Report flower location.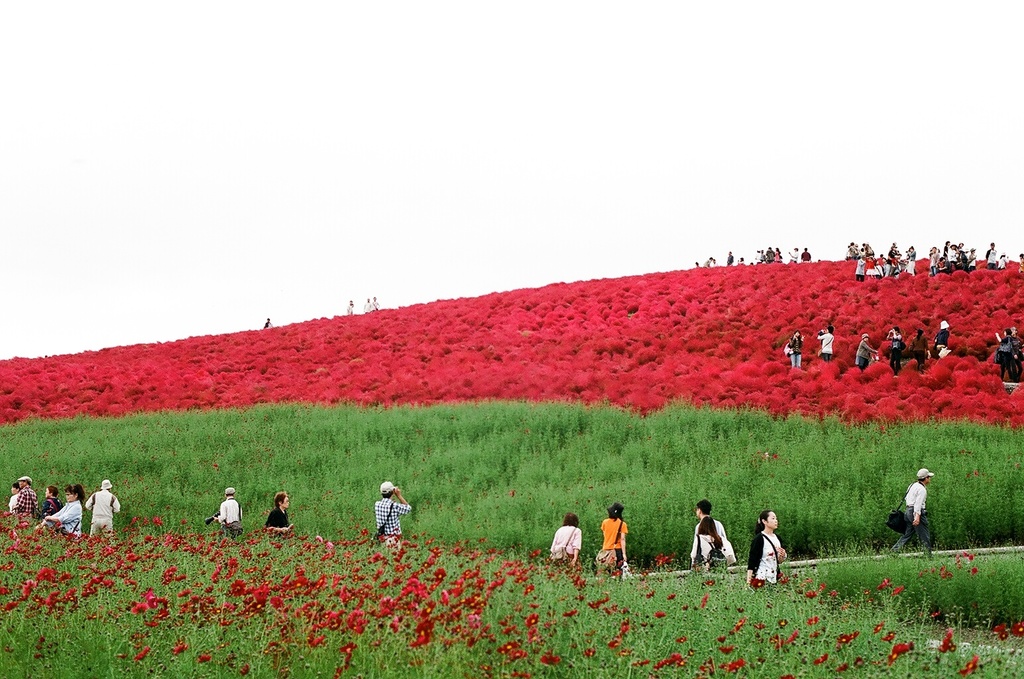
Report: locate(778, 670, 797, 678).
